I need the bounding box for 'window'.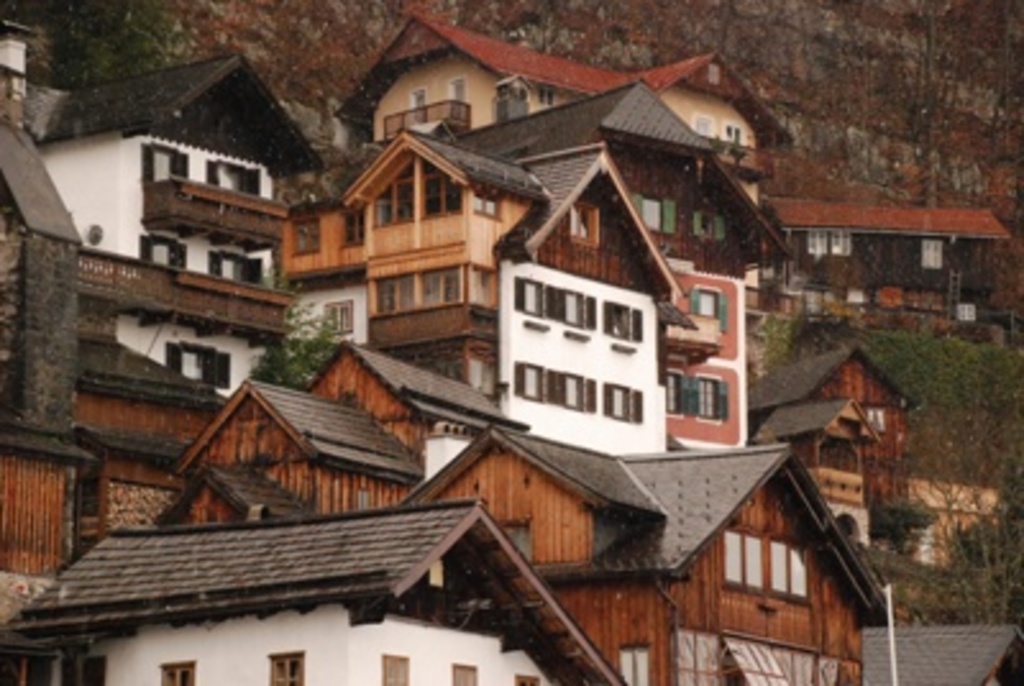
Here it is: 376 276 402 312.
